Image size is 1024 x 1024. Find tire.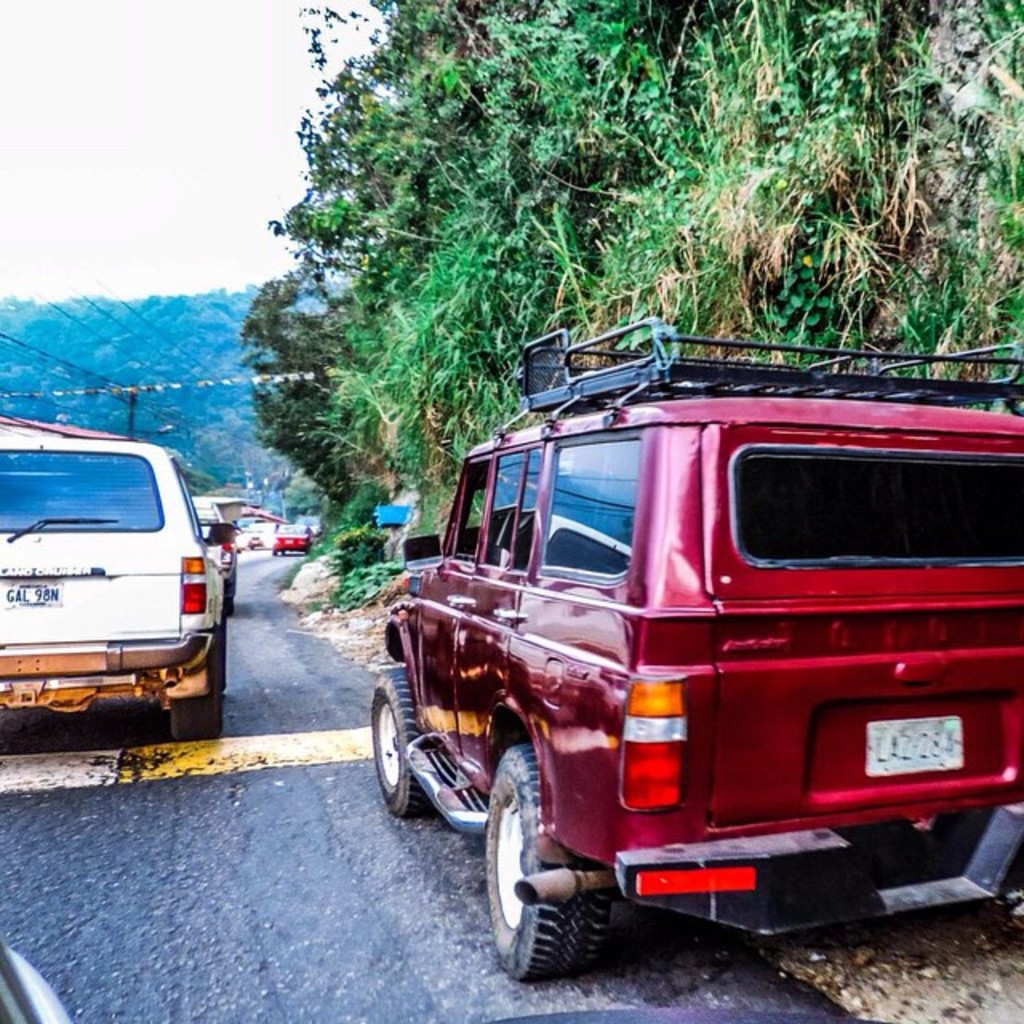
{"left": 162, "top": 624, "right": 224, "bottom": 734}.
